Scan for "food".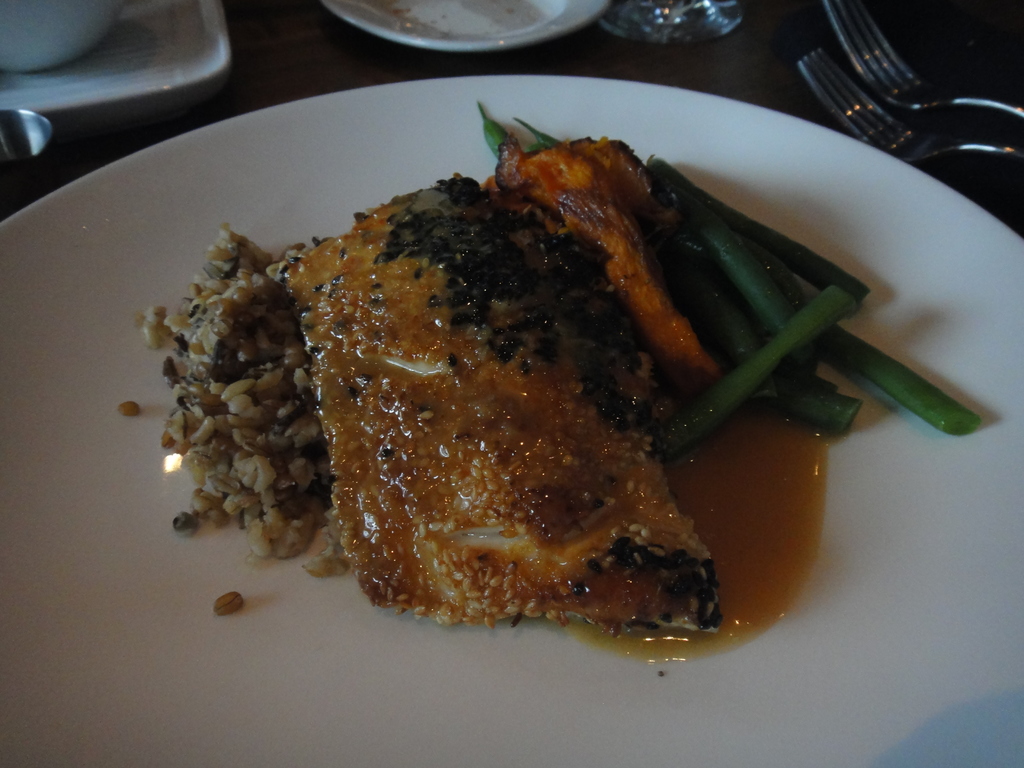
Scan result: (257, 164, 734, 634).
